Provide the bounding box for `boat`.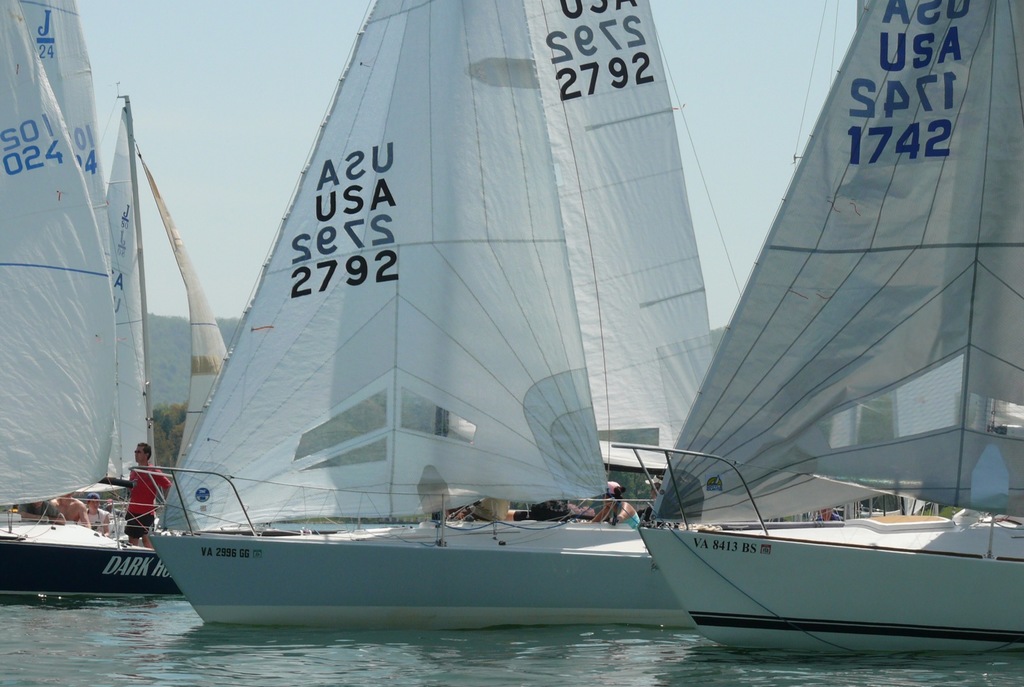
region(148, 0, 740, 627).
